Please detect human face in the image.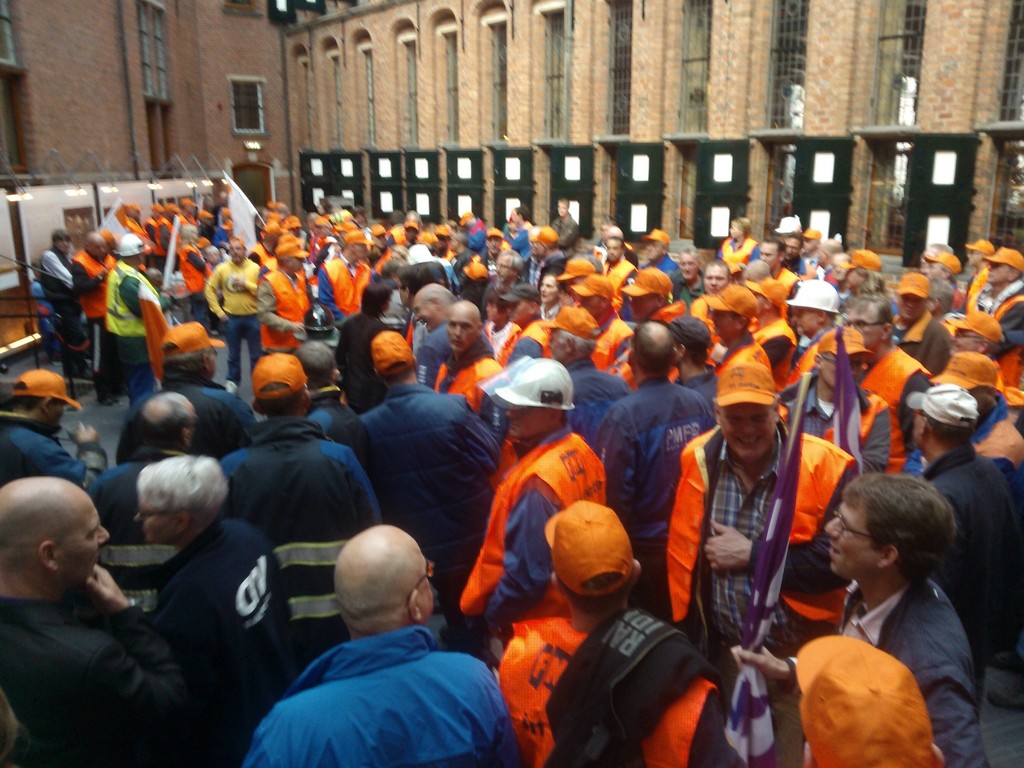
crop(442, 305, 483, 360).
